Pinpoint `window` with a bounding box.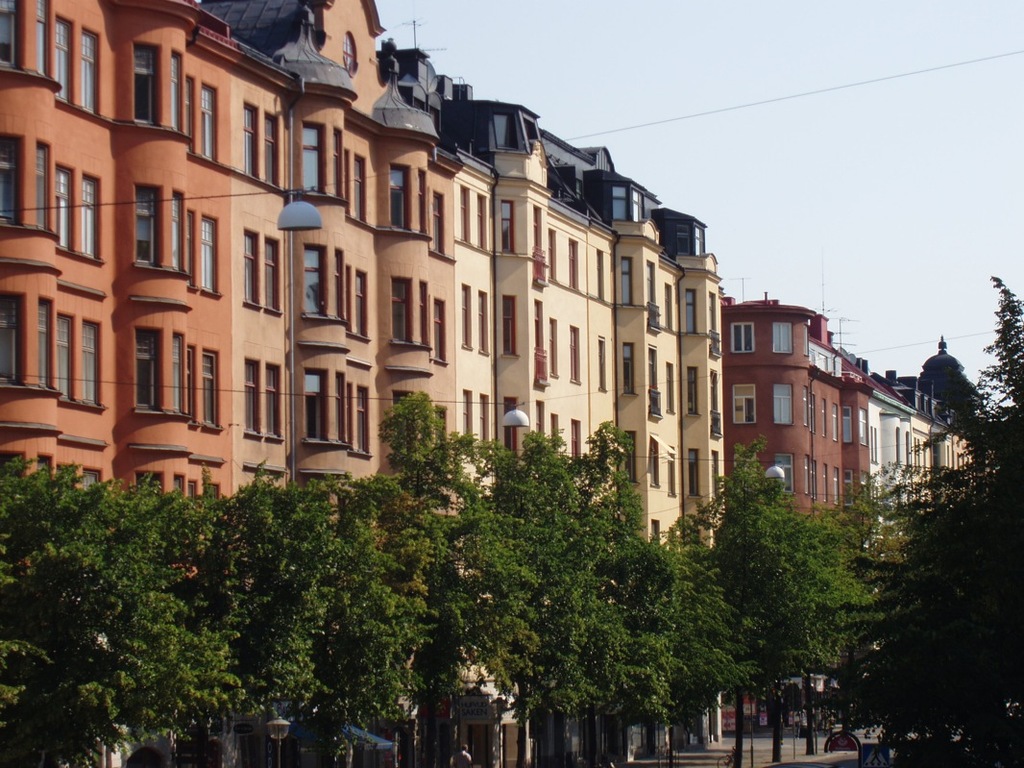
[687,362,695,410].
